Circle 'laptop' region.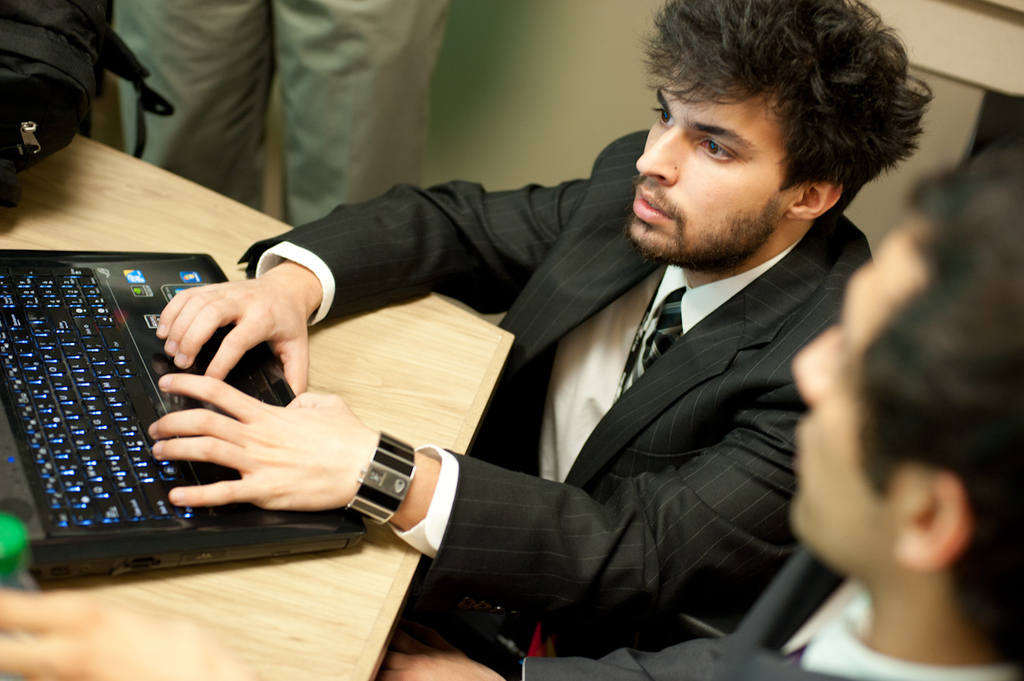
Region: 7:173:242:607.
